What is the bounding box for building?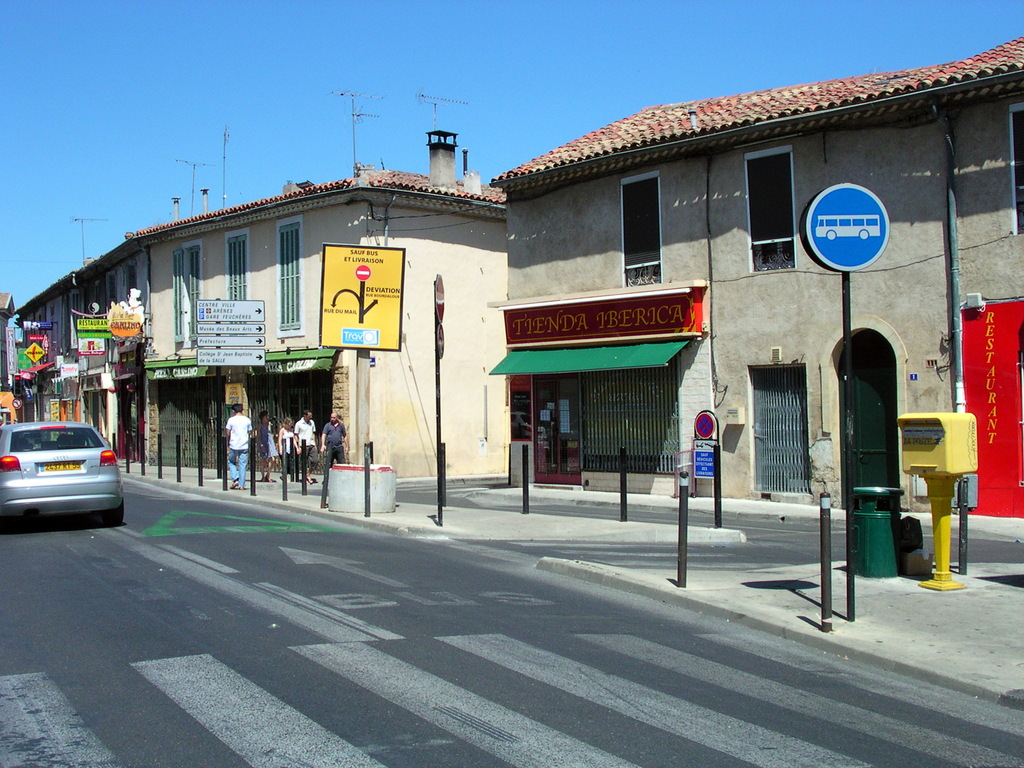
<region>18, 129, 504, 478</region>.
